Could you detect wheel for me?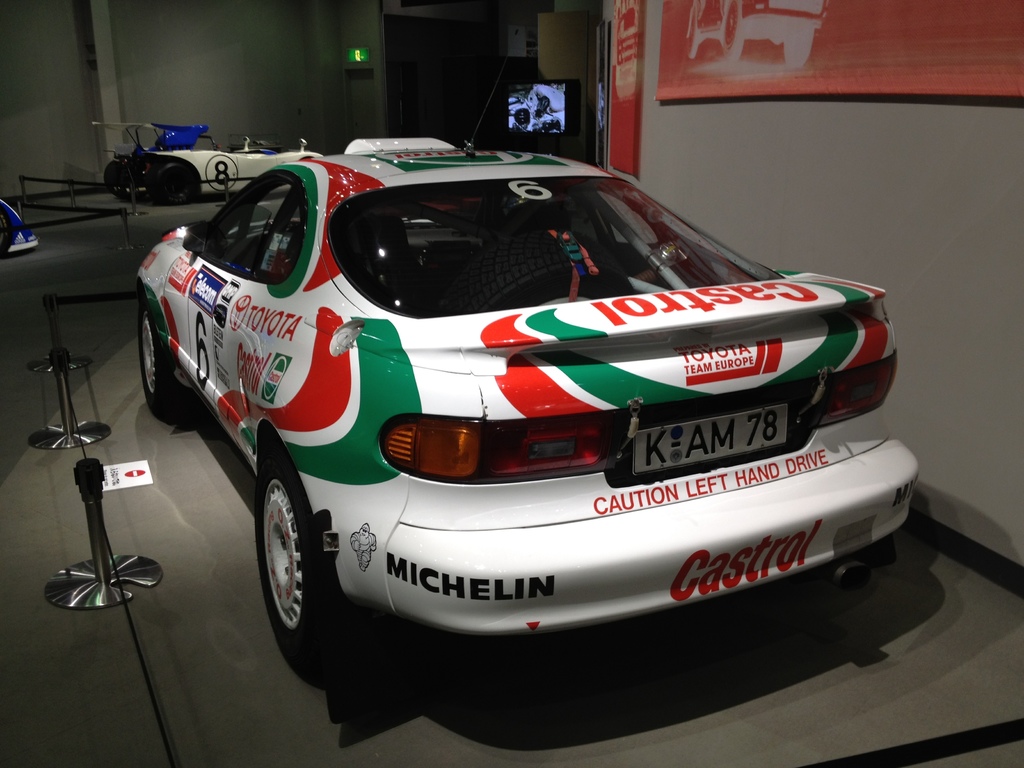
Detection result: x1=144, y1=163, x2=195, y2=202.
